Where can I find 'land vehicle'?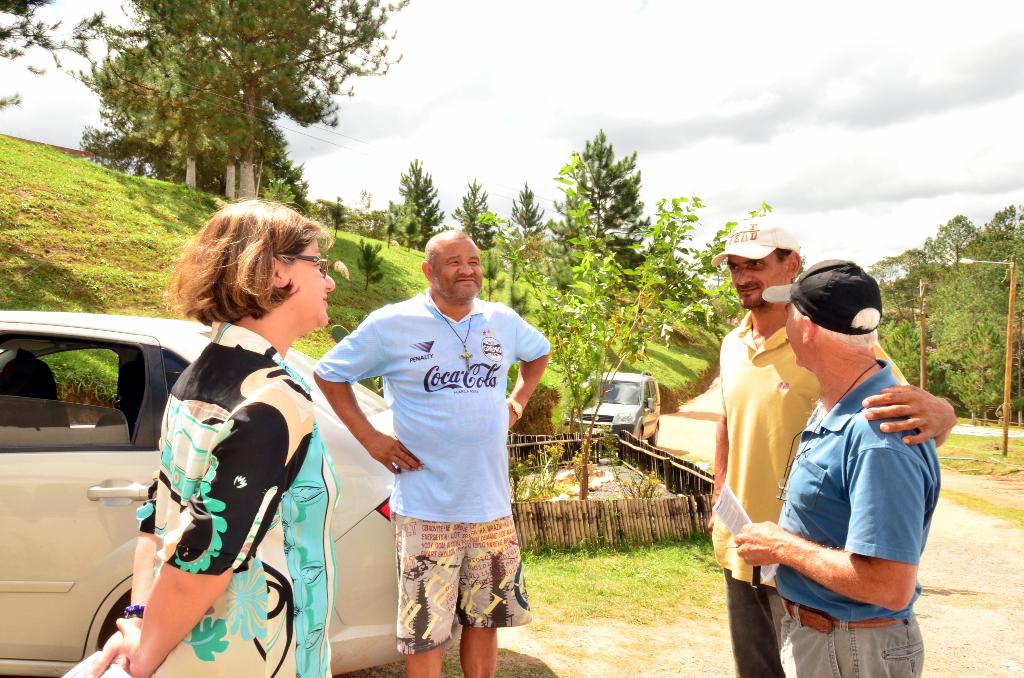
You can find it at x1=0, y1=311, x2=394, y2=674.
